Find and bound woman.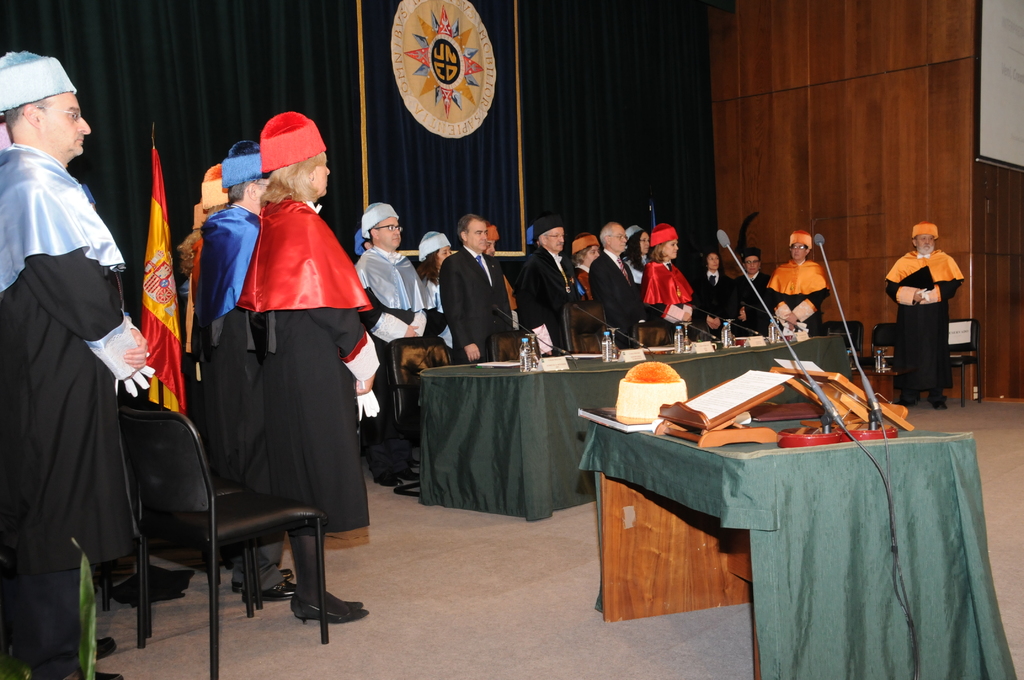
Bound: [643,238,692,343].
